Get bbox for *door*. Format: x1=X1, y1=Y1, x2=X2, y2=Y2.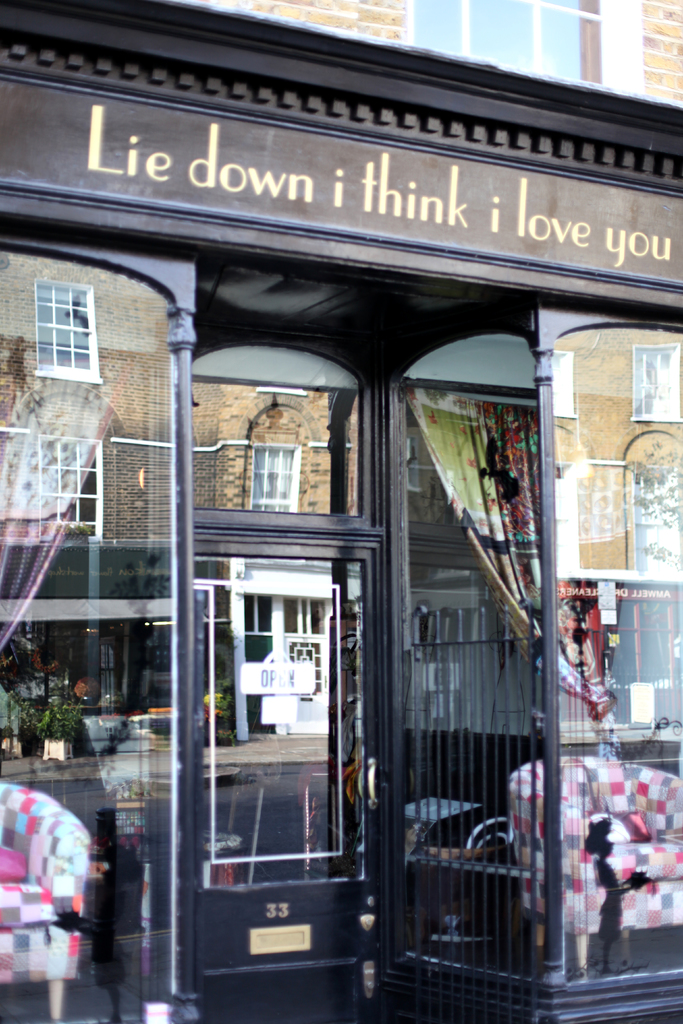
x1=114, y1=475, x2=405, y2=956.
